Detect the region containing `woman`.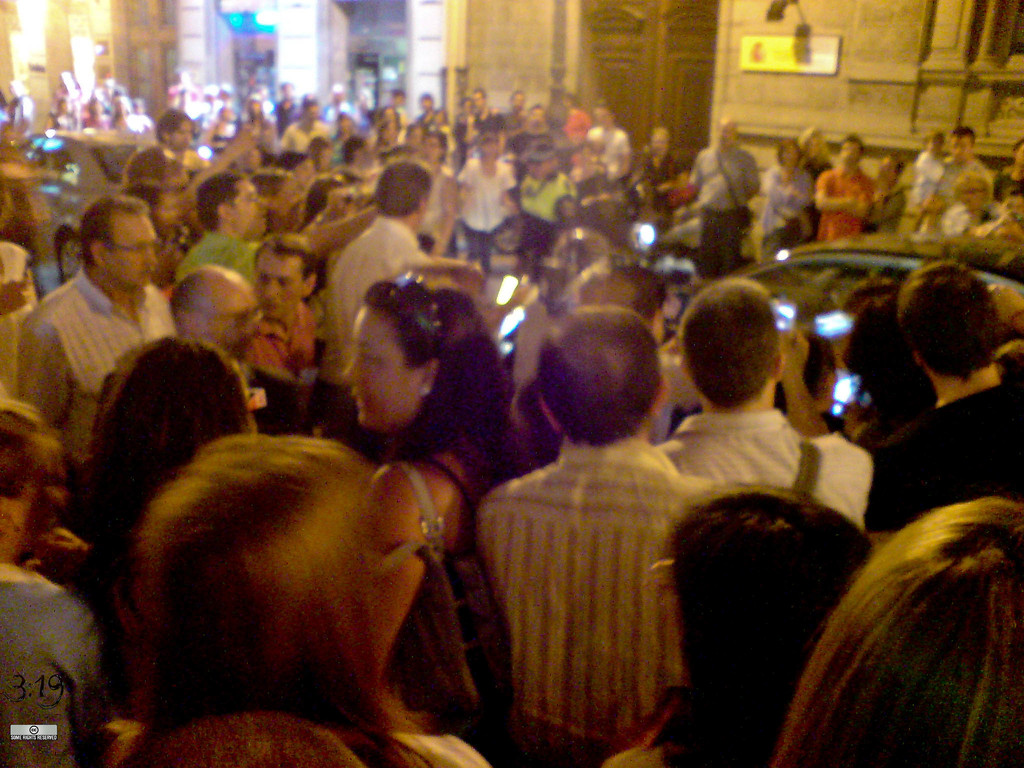
<bbox>273, 149, 313, 190</bbox>.
